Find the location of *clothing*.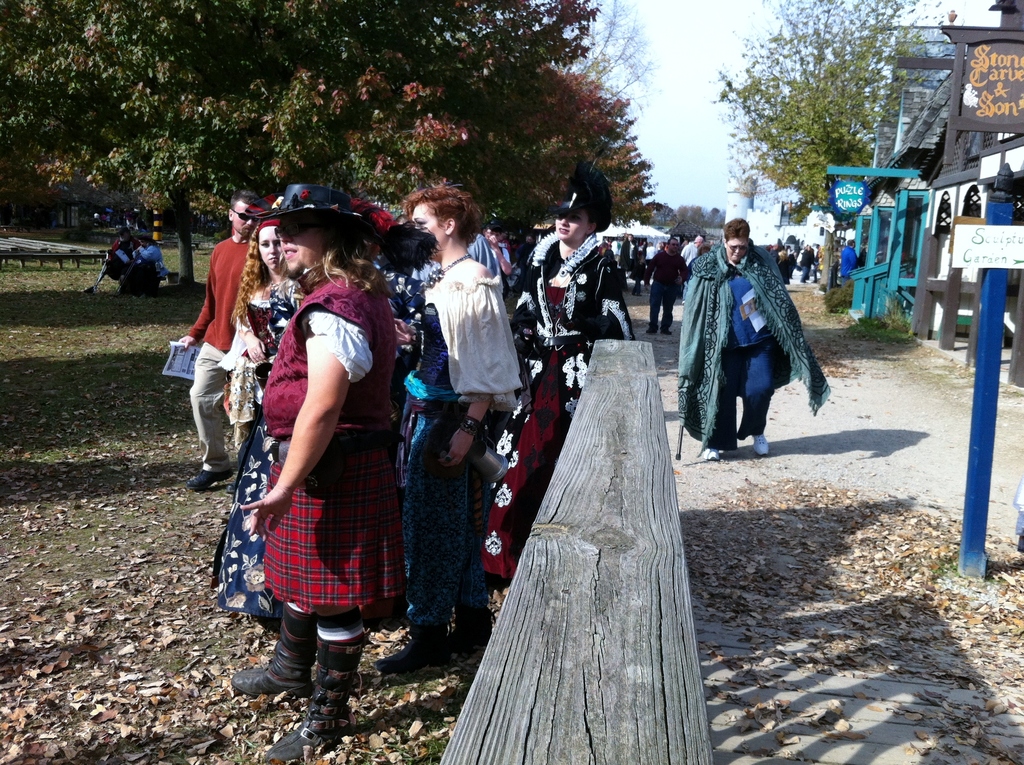
Location: <region>682, 244, 698, 261</region>.
